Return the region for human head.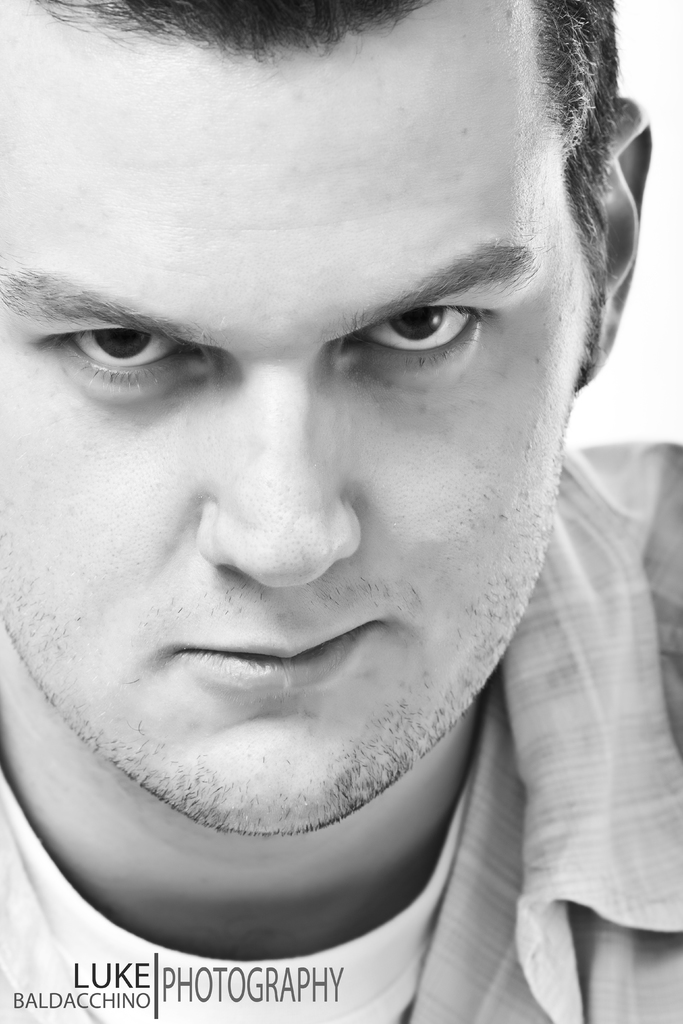
region(32, 0, 634, 816).
